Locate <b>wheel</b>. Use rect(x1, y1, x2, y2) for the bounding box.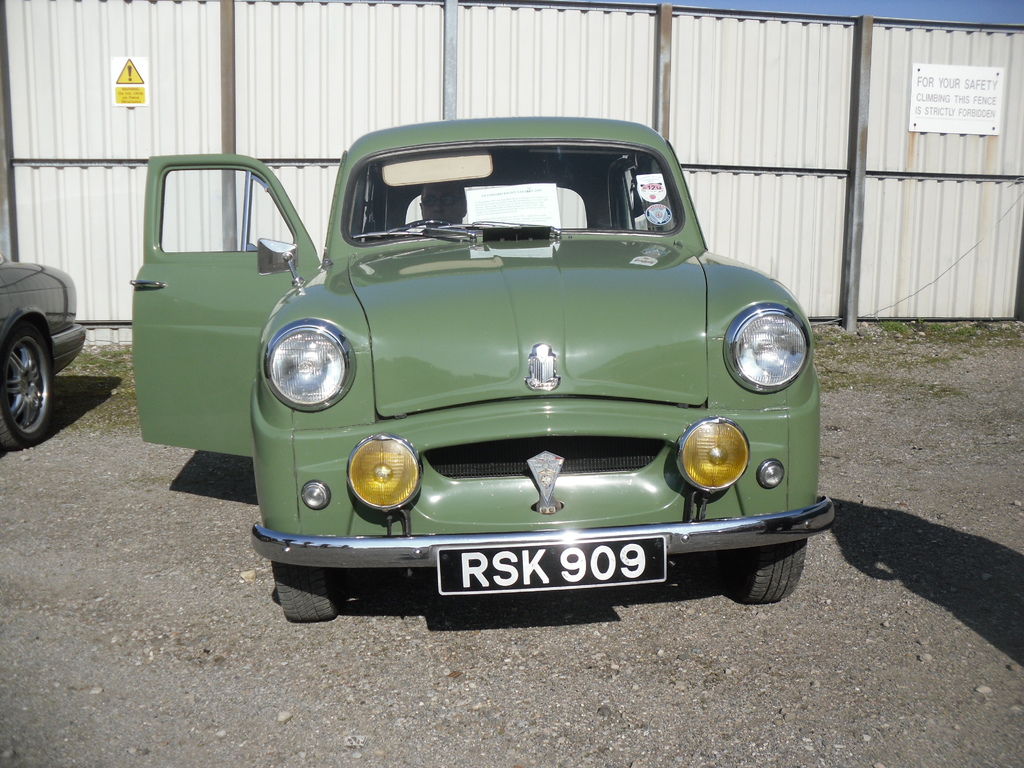
rect(273, 563, 342, 621).
